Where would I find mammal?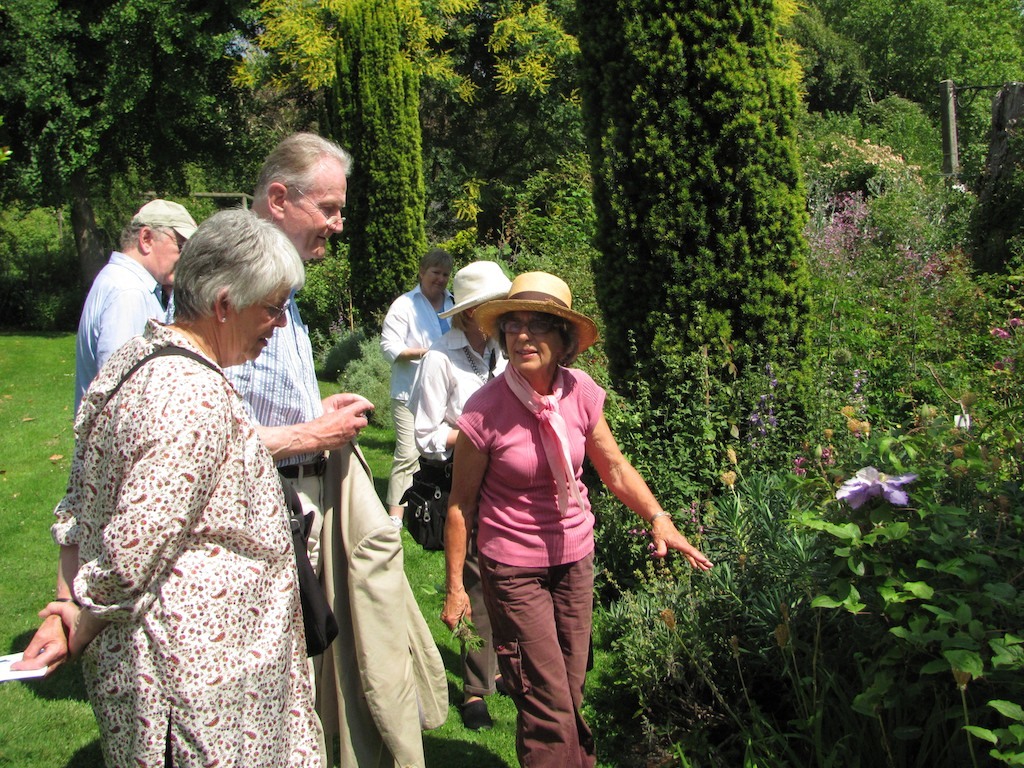
At x1=412, y1=257, x2=512, y2=730.
